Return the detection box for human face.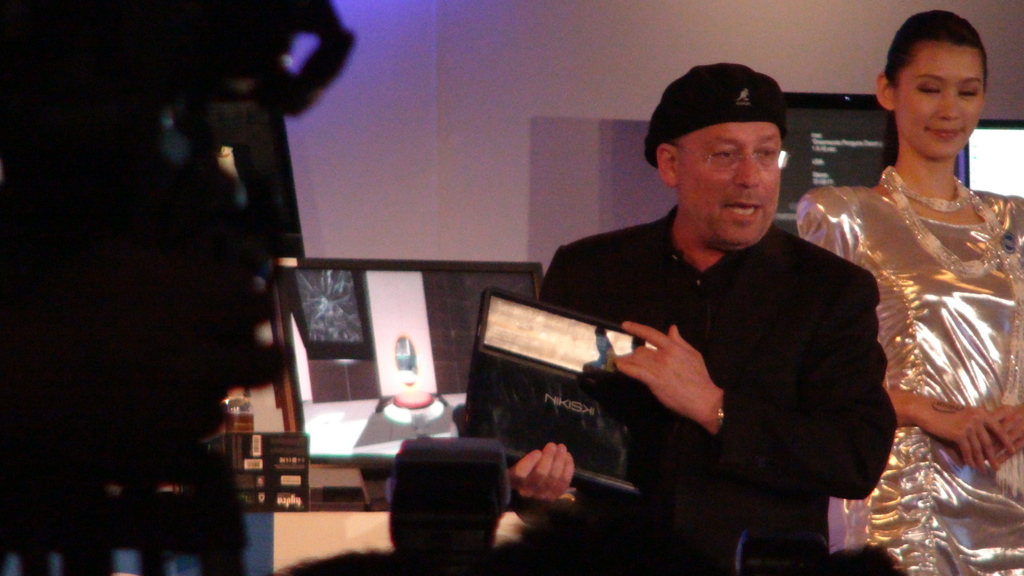
(x1=896, y1=40, x2=985, y2=163).
